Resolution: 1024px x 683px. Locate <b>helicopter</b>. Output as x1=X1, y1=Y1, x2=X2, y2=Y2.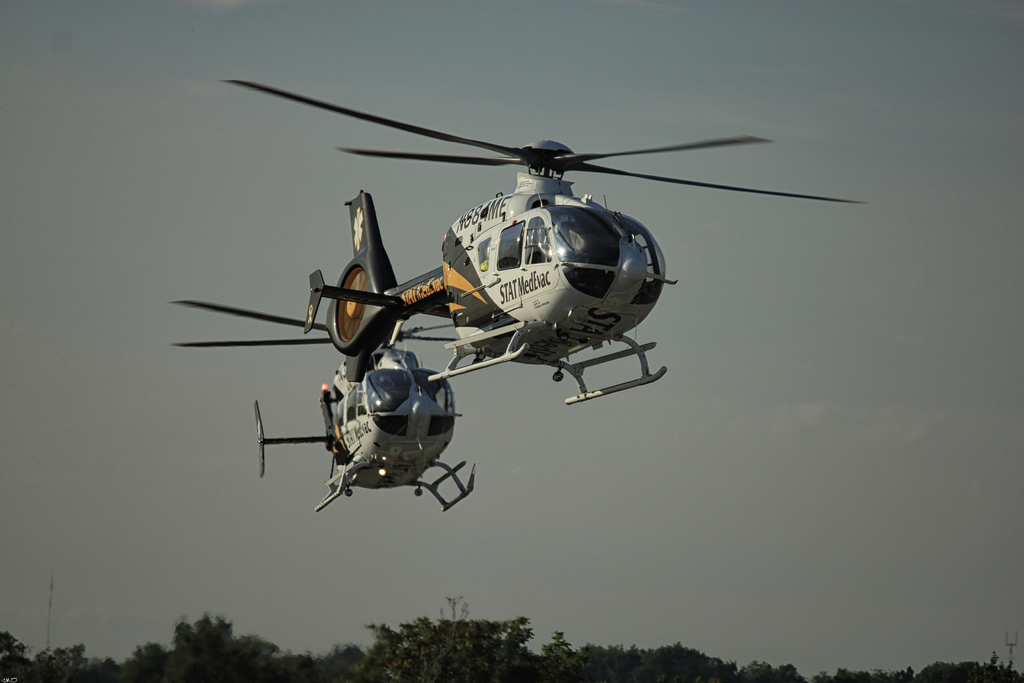
x1=168, y1=298, x2=478, y2=514.
